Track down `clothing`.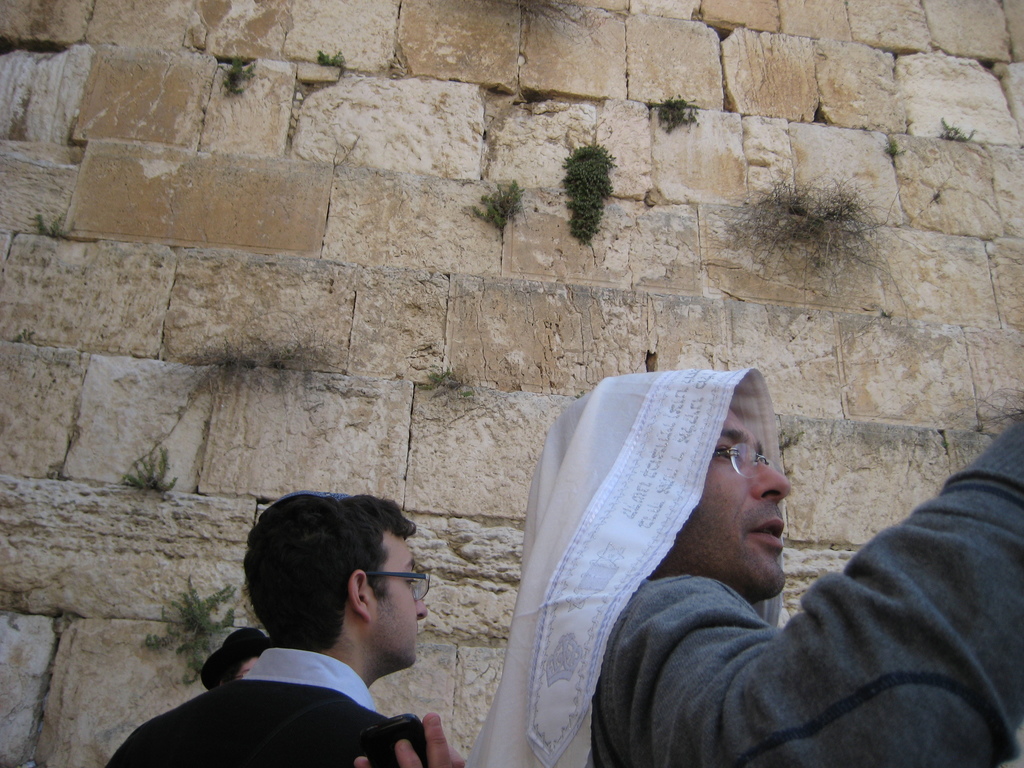
Tracked to 485,372,986,767.
